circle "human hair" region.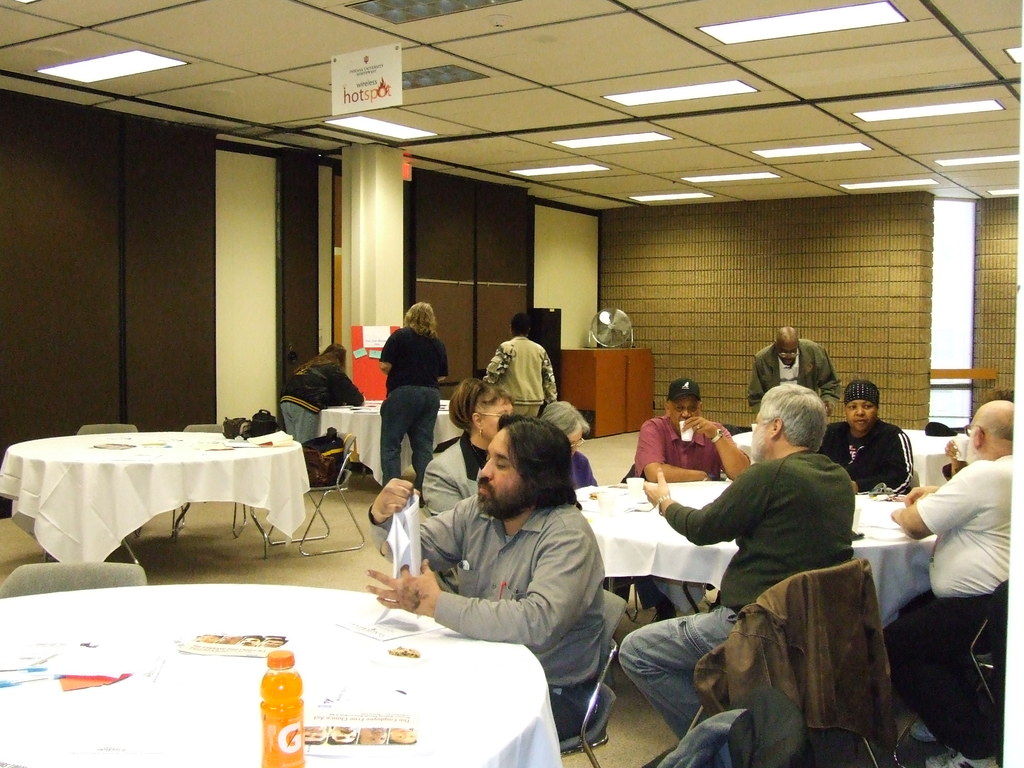
Region: select_region(845, 377, 878, 392).
